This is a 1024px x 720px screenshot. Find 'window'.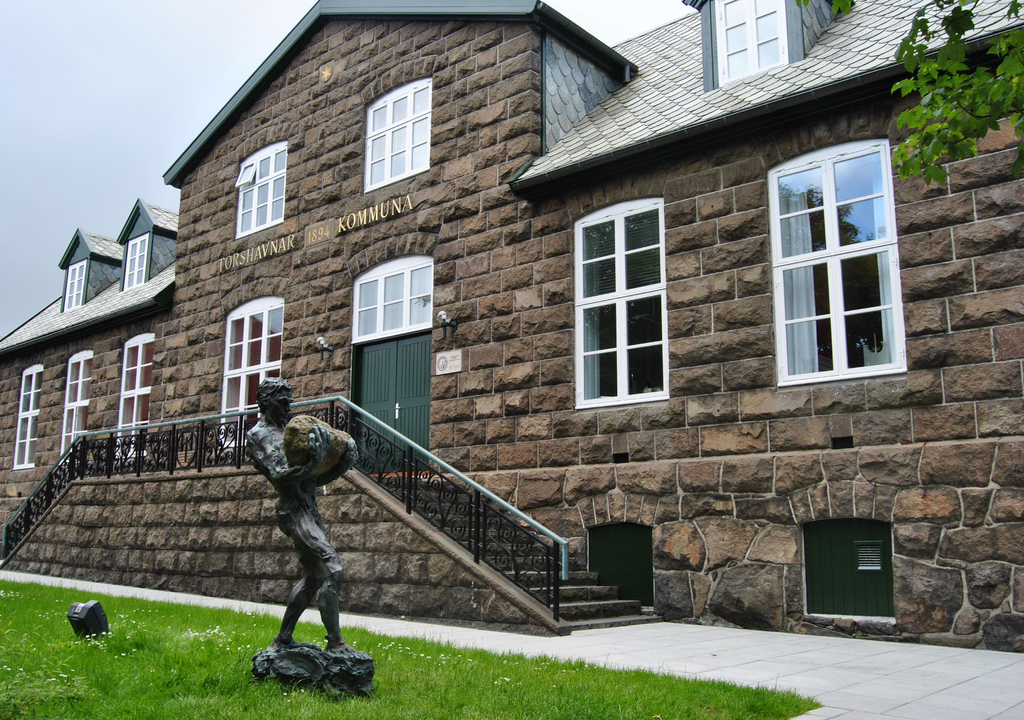
Bounding box: 14/363/47/471.
